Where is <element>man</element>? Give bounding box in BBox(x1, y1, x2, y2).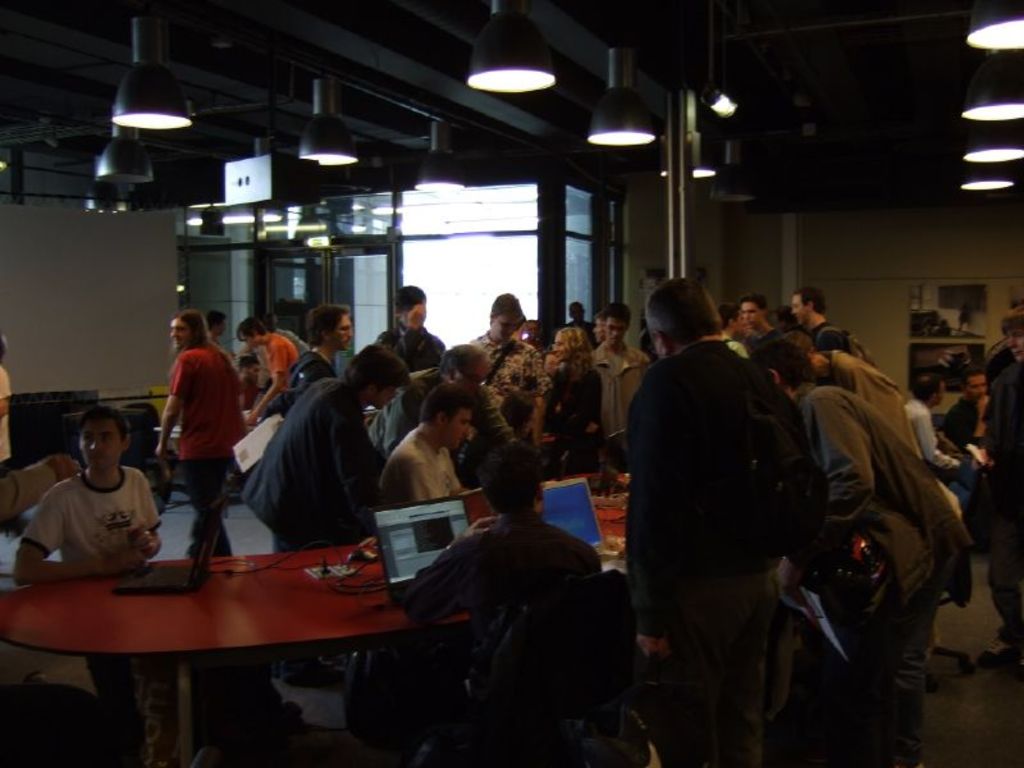
BBox(941, 370, 995, 445).
